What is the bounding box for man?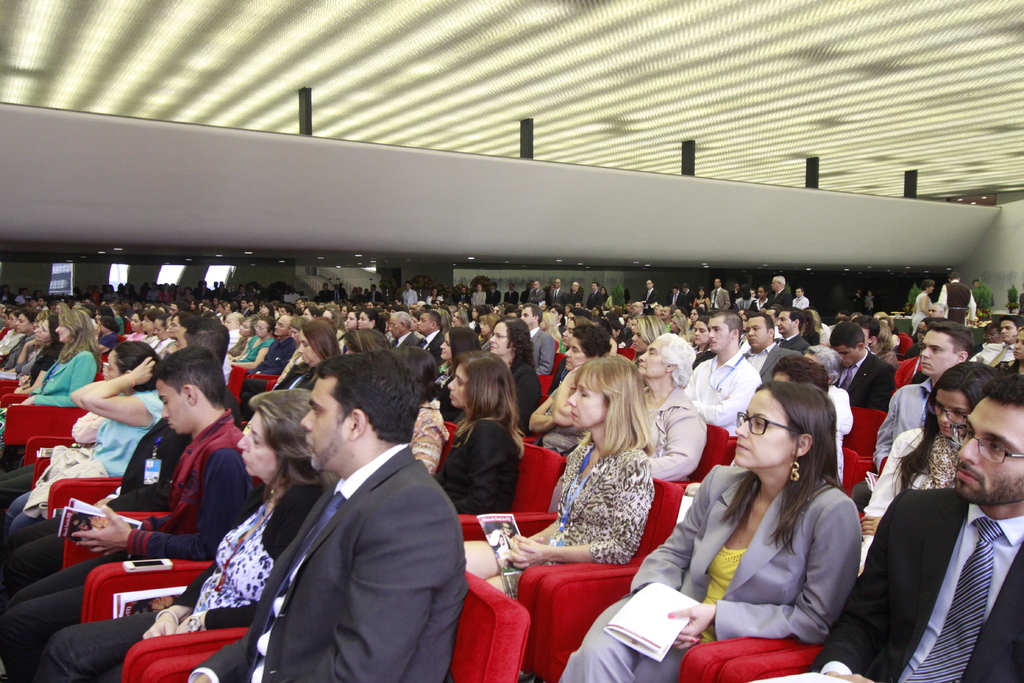
[left=225, top=342, right=475, bottom=679].
